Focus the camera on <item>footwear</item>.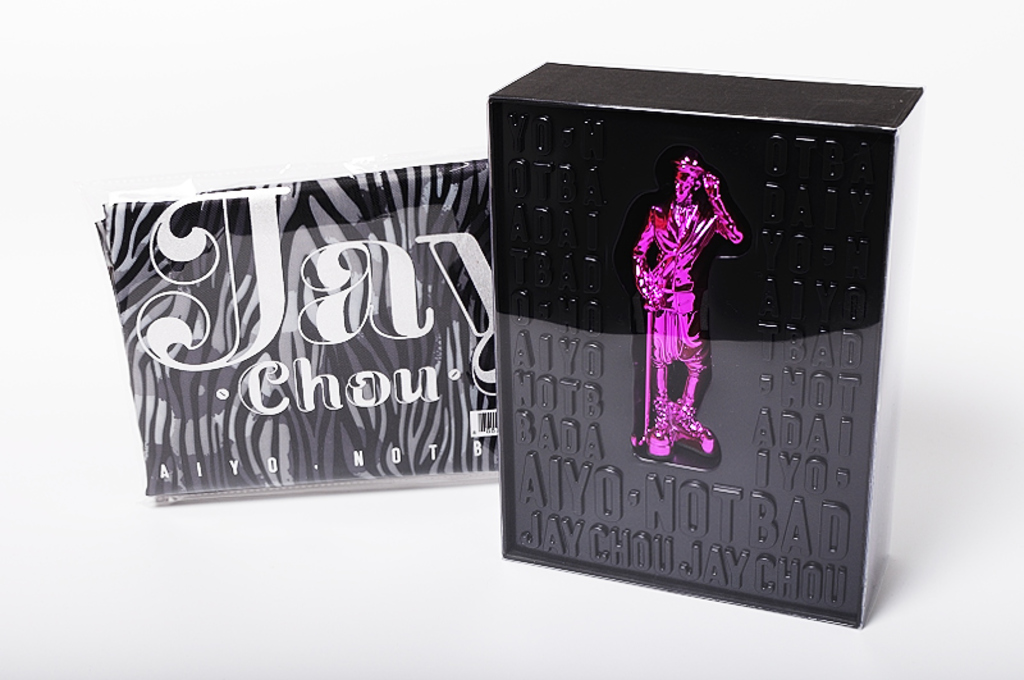
Focus region: {"x1": 673, "y1": 410, "x2": 717, "y2": 453}.
